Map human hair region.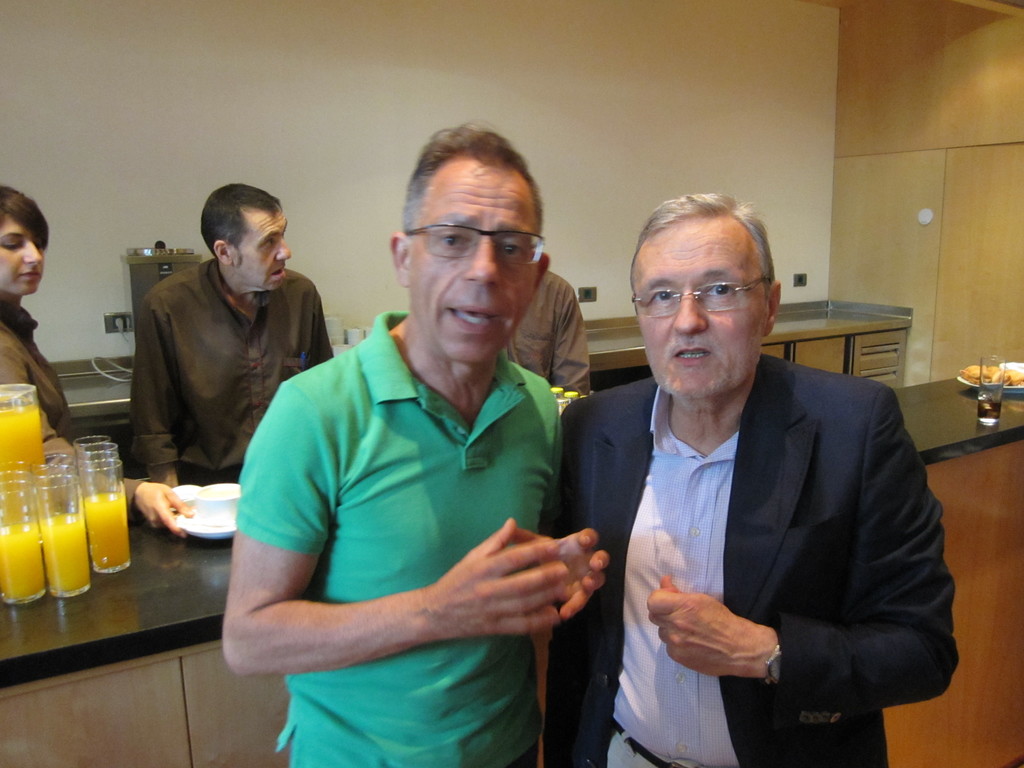
Mapped to (x1=198, y1=182, x2=281, y2=257).
